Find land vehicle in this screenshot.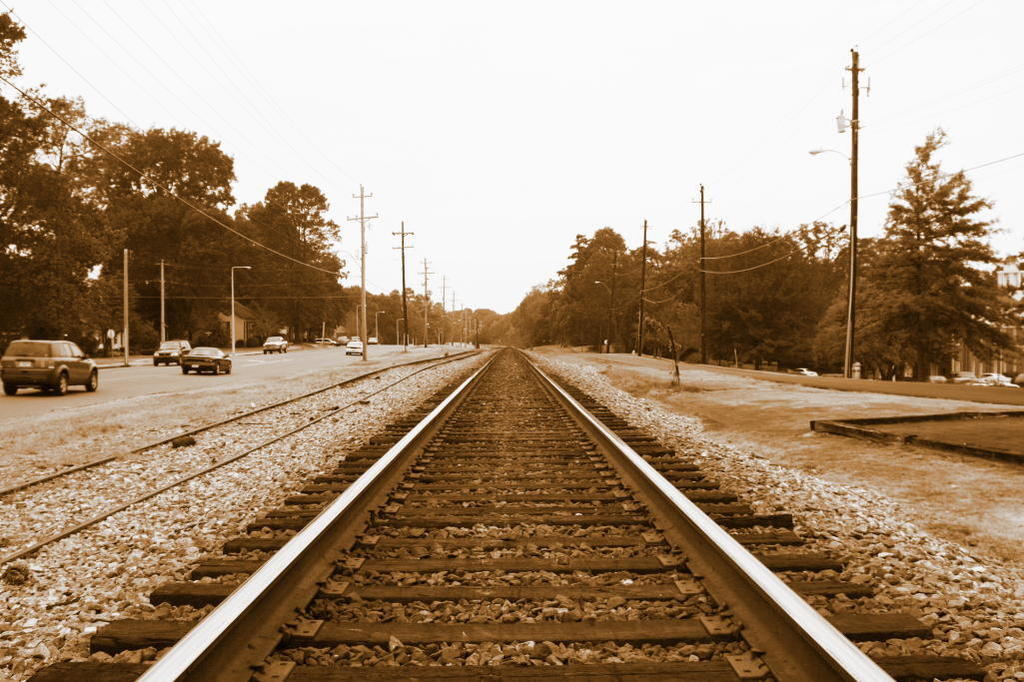
The bounding box for land vehicle is locate(8, 331, 97, 394).
